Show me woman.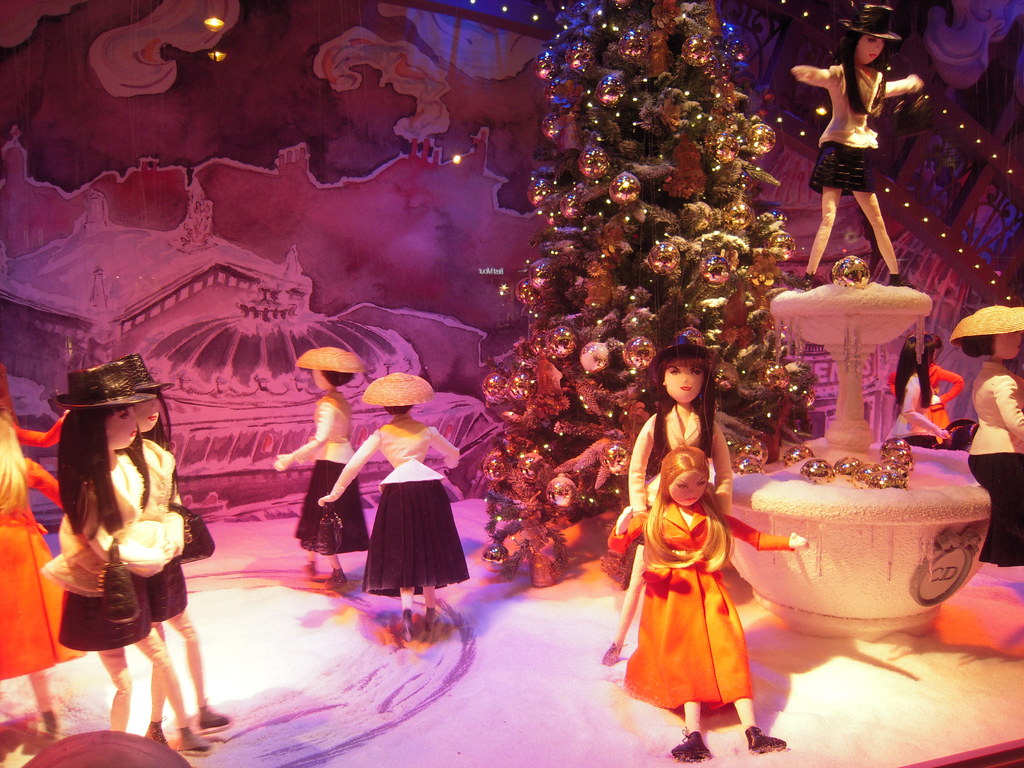
woman is here: x1=788, y1=3, x2=931, y2=285.
